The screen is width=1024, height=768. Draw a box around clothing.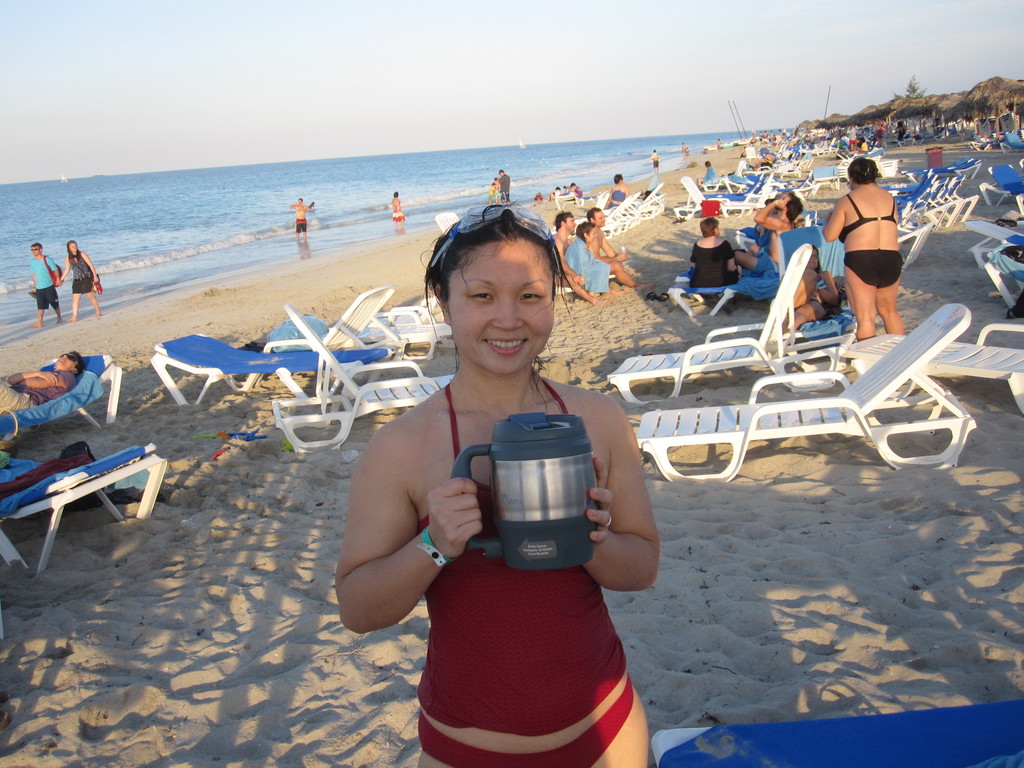
[28,255,63,308].
